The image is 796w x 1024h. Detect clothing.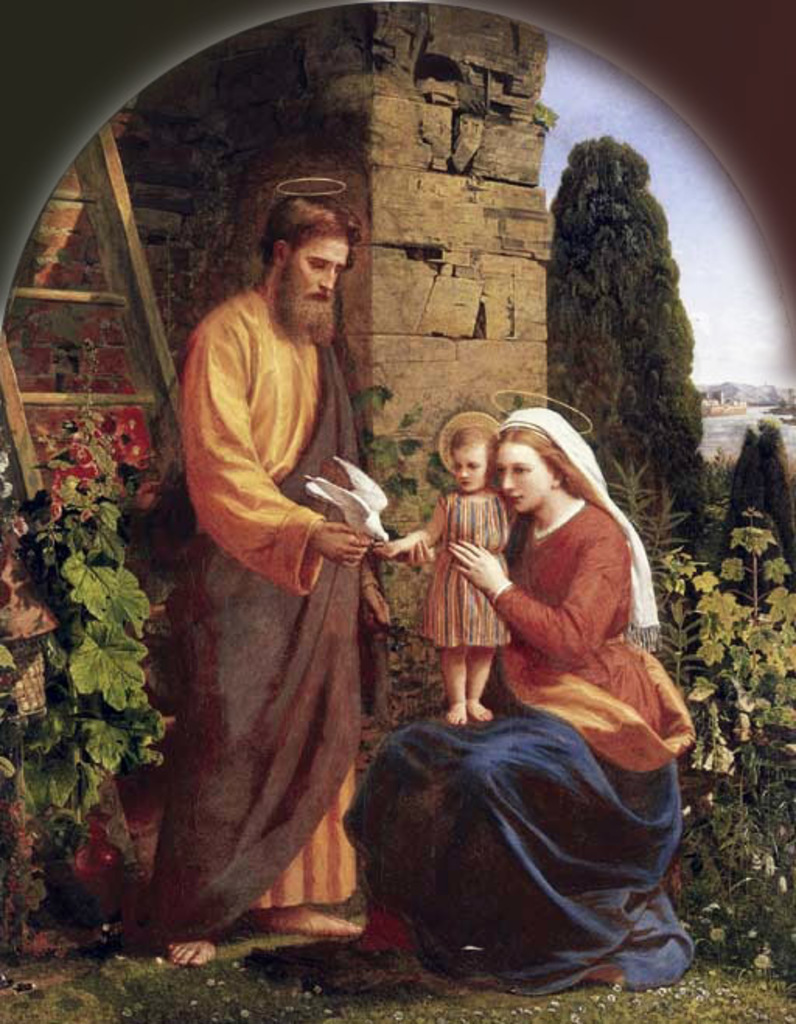
Detection: left=160, top=222, right=421, bottom=907.
